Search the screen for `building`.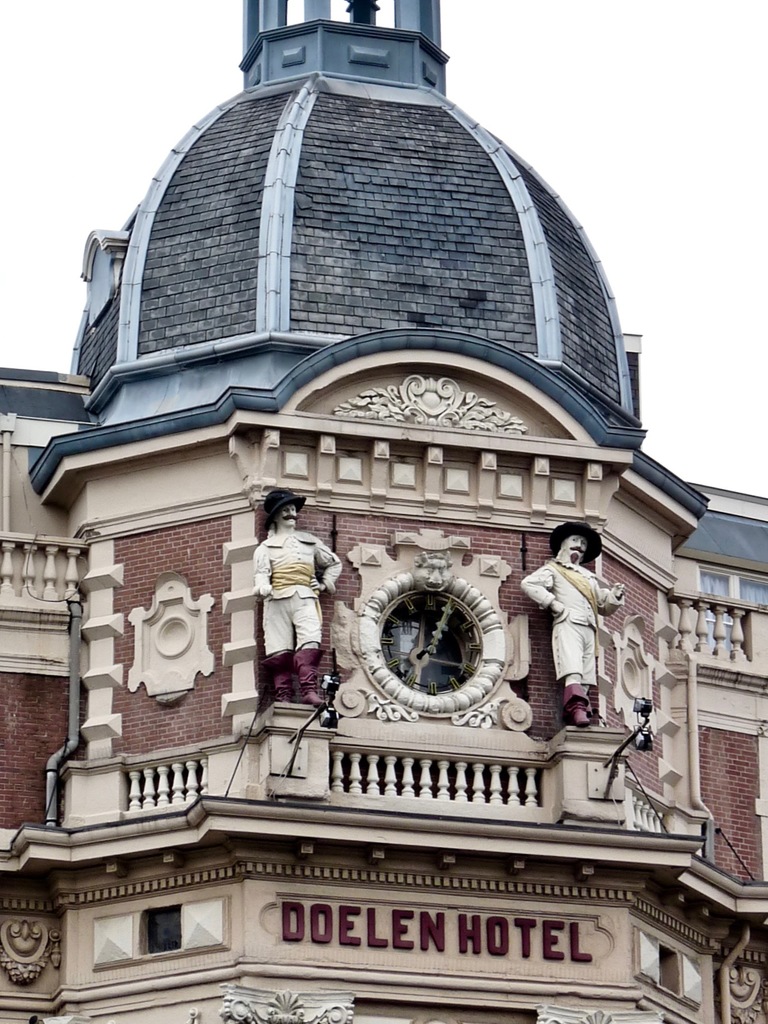
Found at {"left": 0, "top": 0, "right": 767, "bottom": 1023}.
